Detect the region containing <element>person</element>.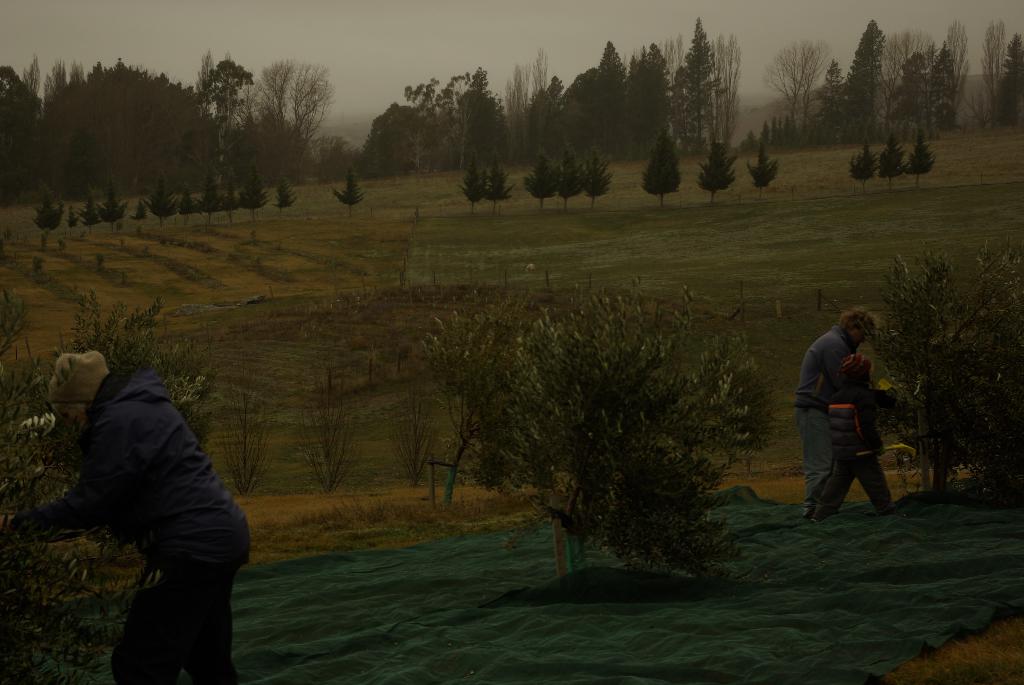
795 303 881 524.
